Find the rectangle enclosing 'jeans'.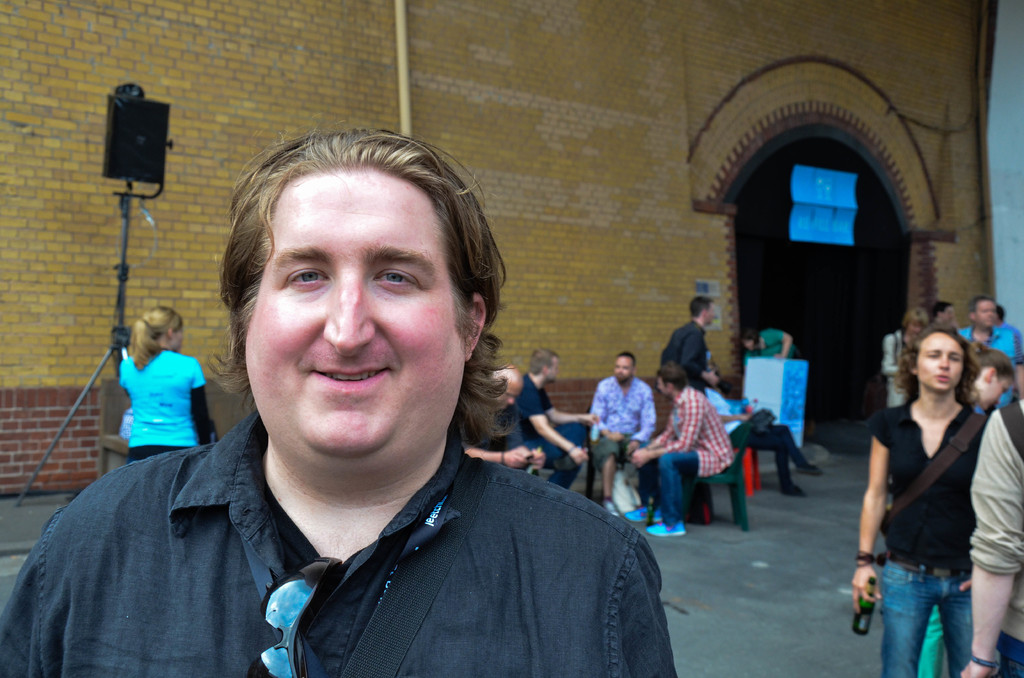
[x1=882, y1=577, x2=978, y2=675].
